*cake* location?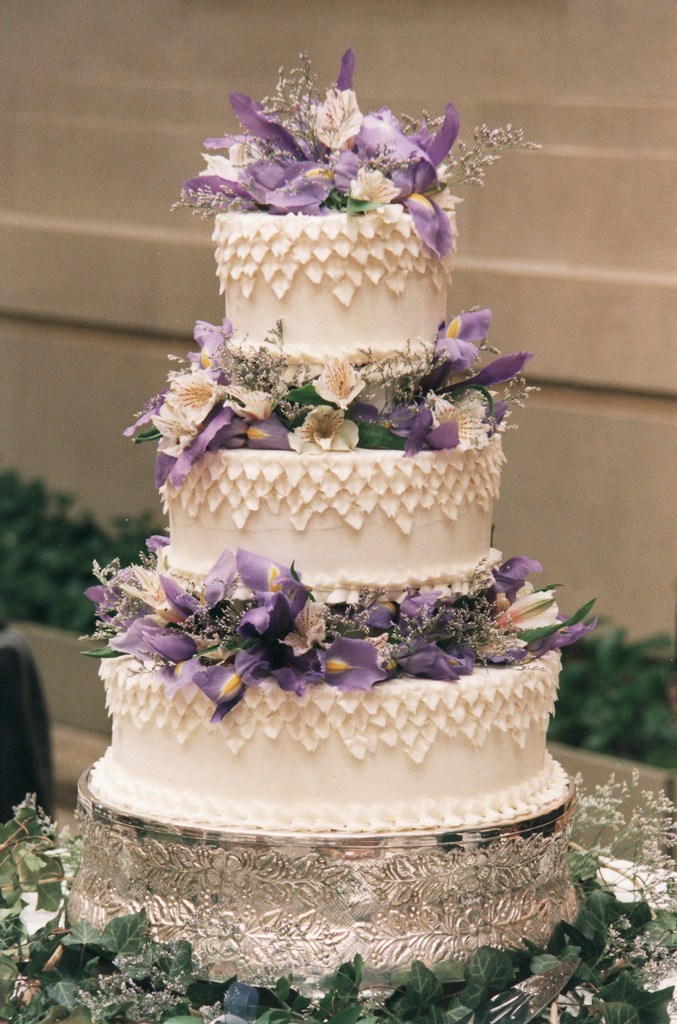
<box>90,205,570,831</box>
